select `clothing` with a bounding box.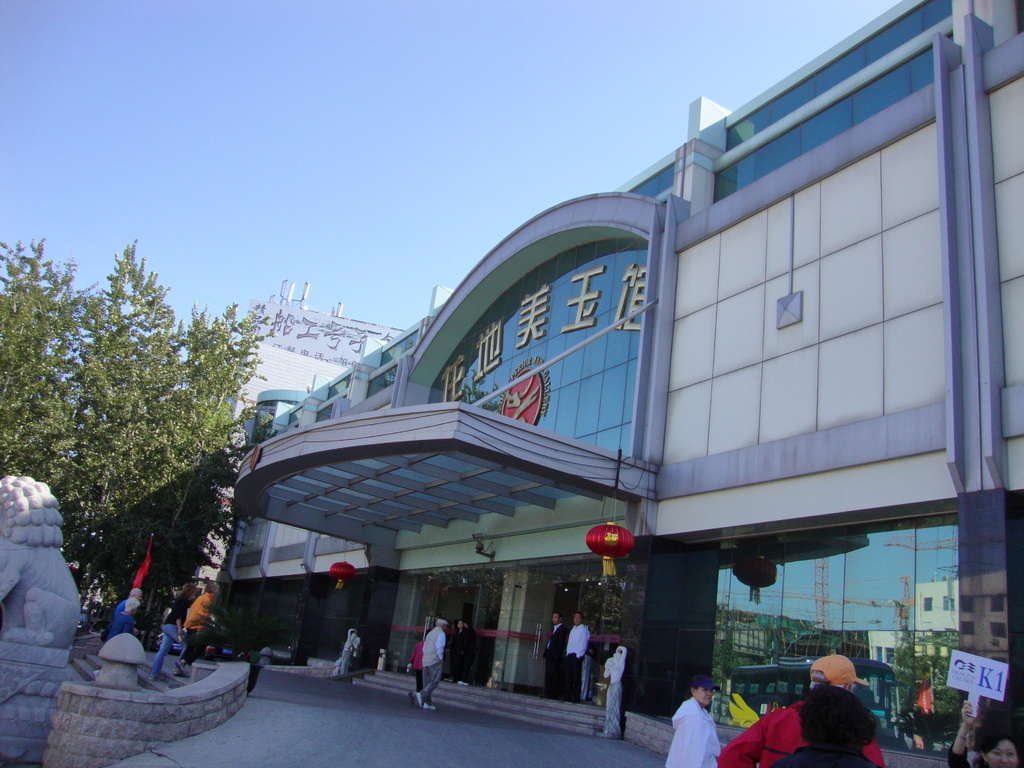
{"x1": 416, "y1": 637, "x2": 428, "y2": 694}.
